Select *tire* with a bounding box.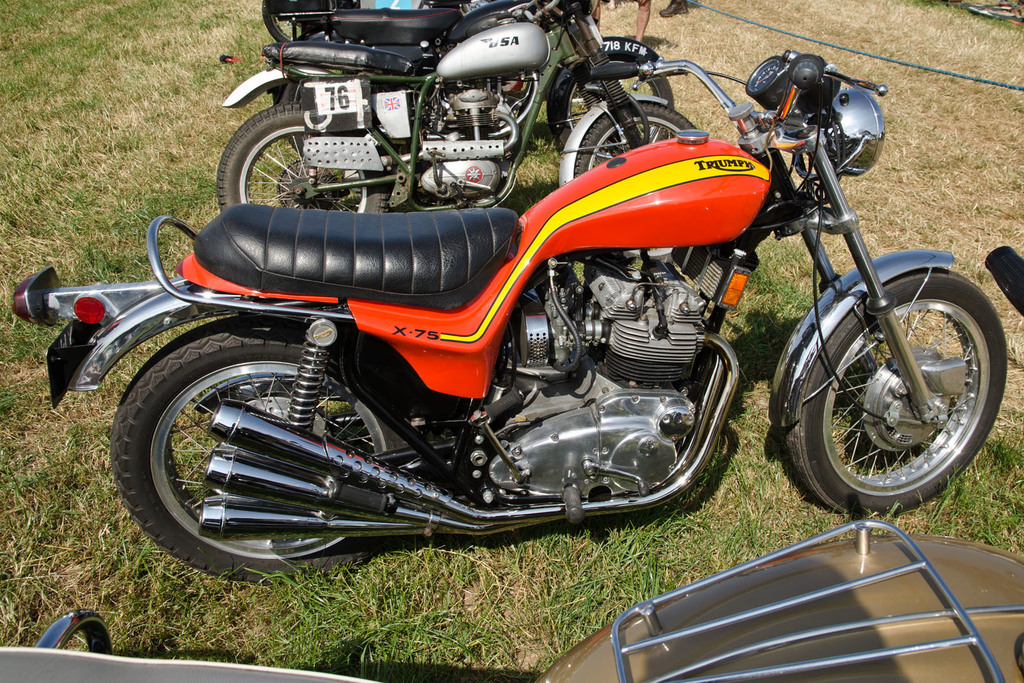
554/55/673/166.
